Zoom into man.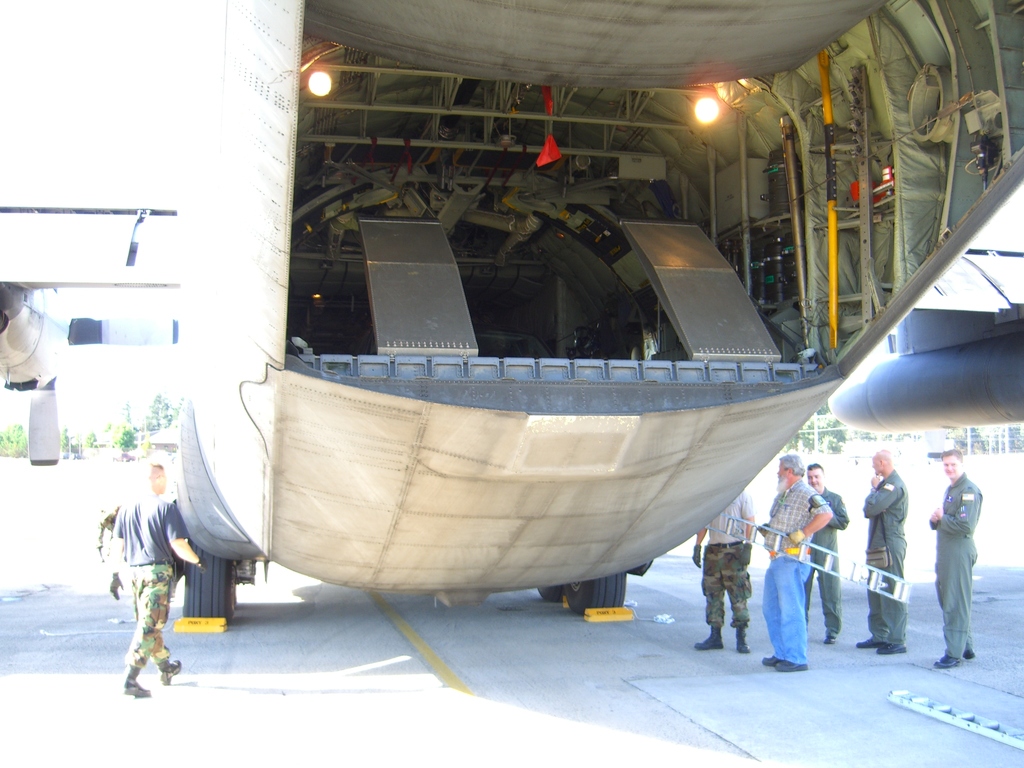
Zoom target: (x1=858, y1=447, x2=911, y2=653).
